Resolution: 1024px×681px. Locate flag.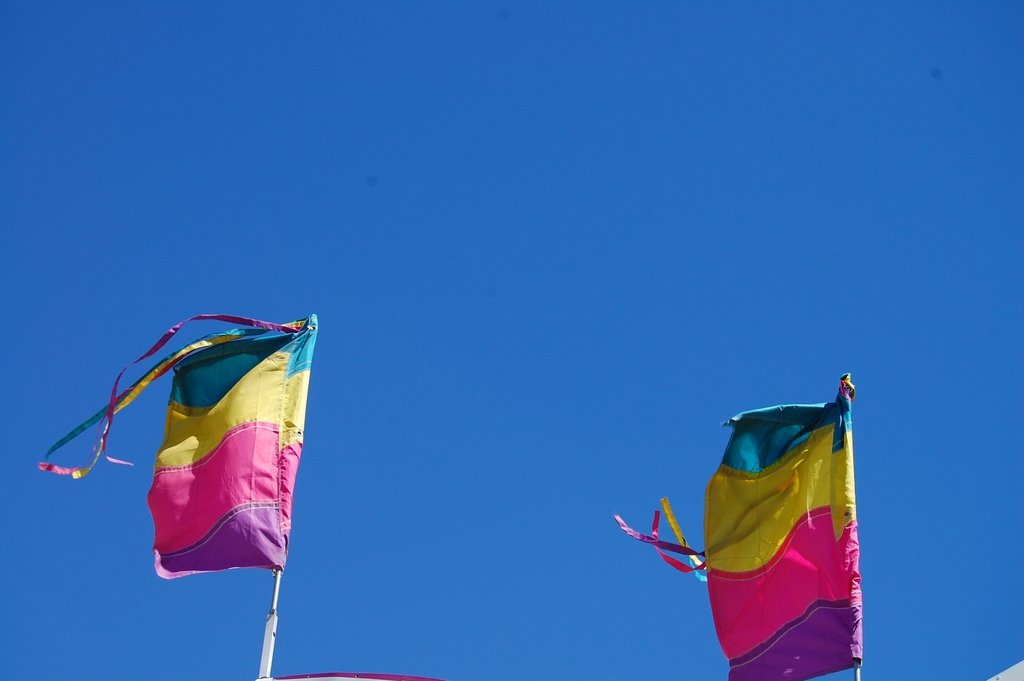
(701, 393, 869, 668).
